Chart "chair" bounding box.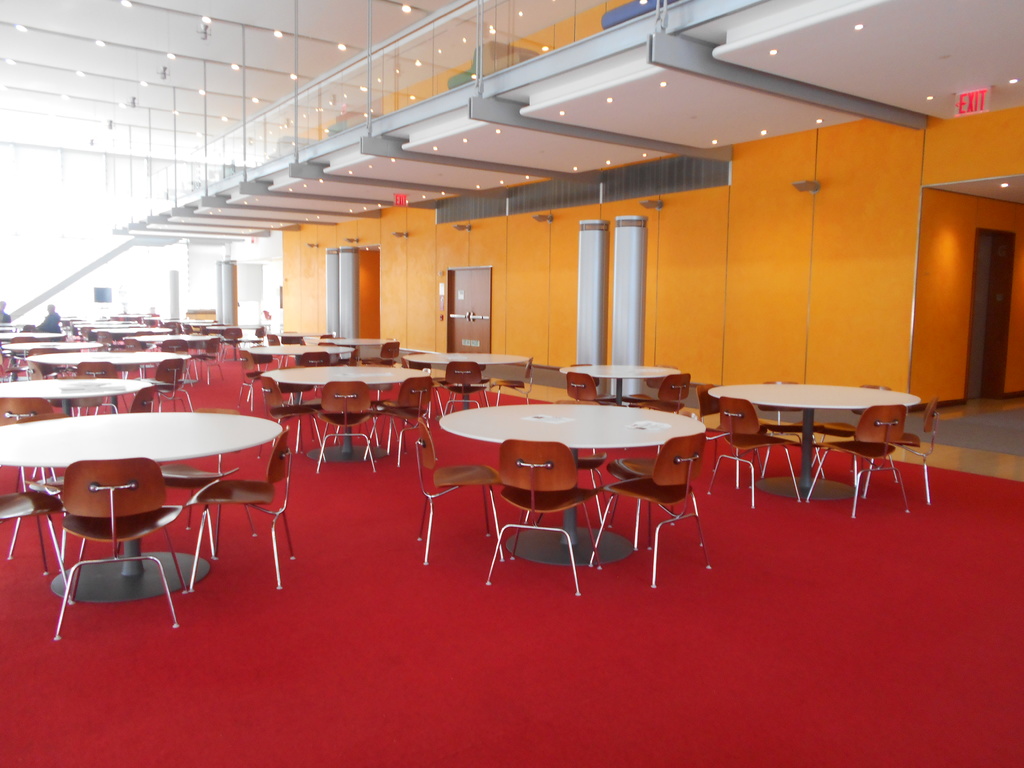
Charted: 538/398/606/520.
